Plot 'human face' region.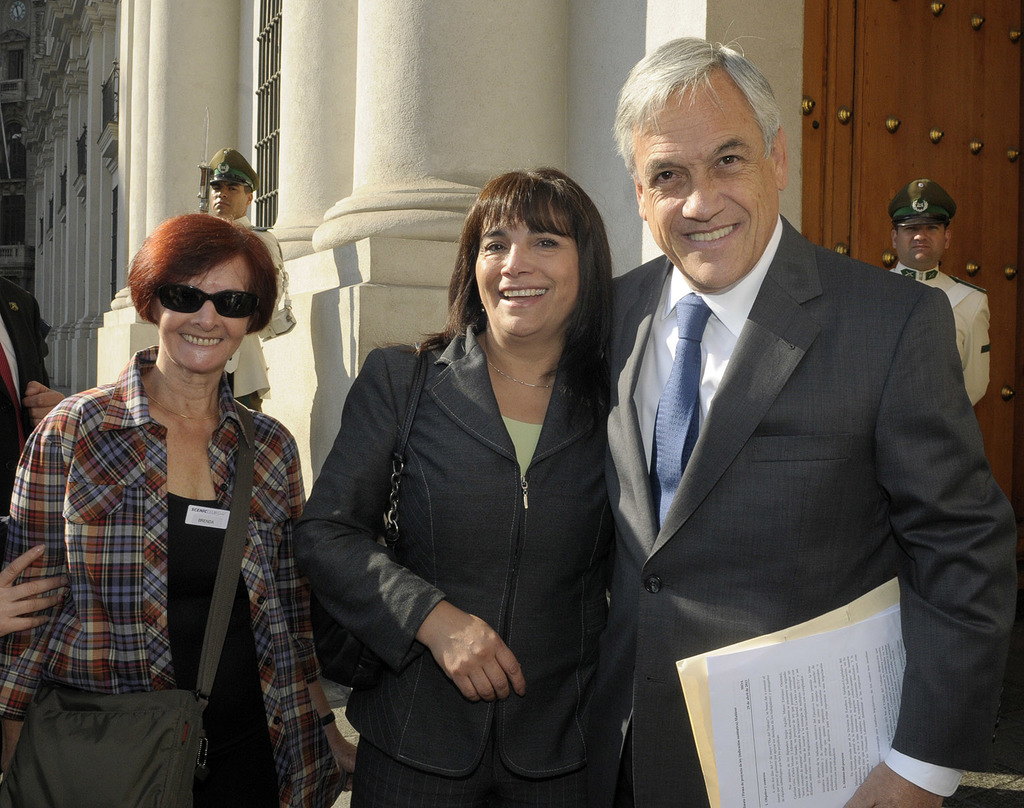
Plotted at Rect(895, 220, 950, 262).
